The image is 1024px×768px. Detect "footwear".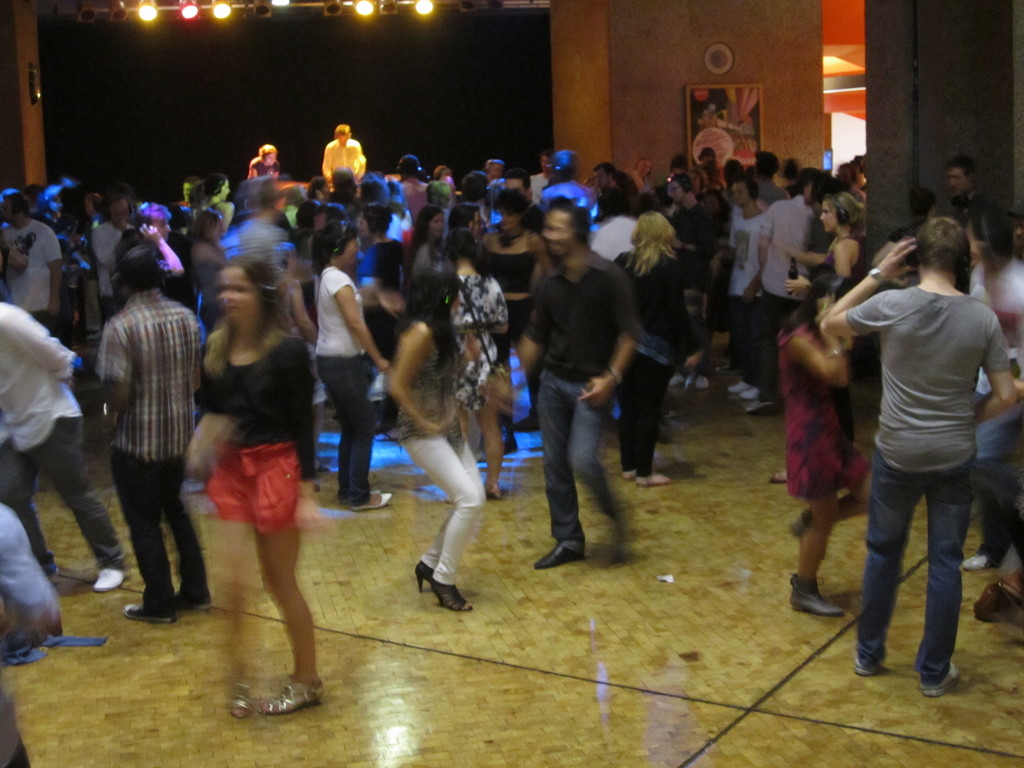
Detection: (left=531, top=523, right=585, bottom=579).
